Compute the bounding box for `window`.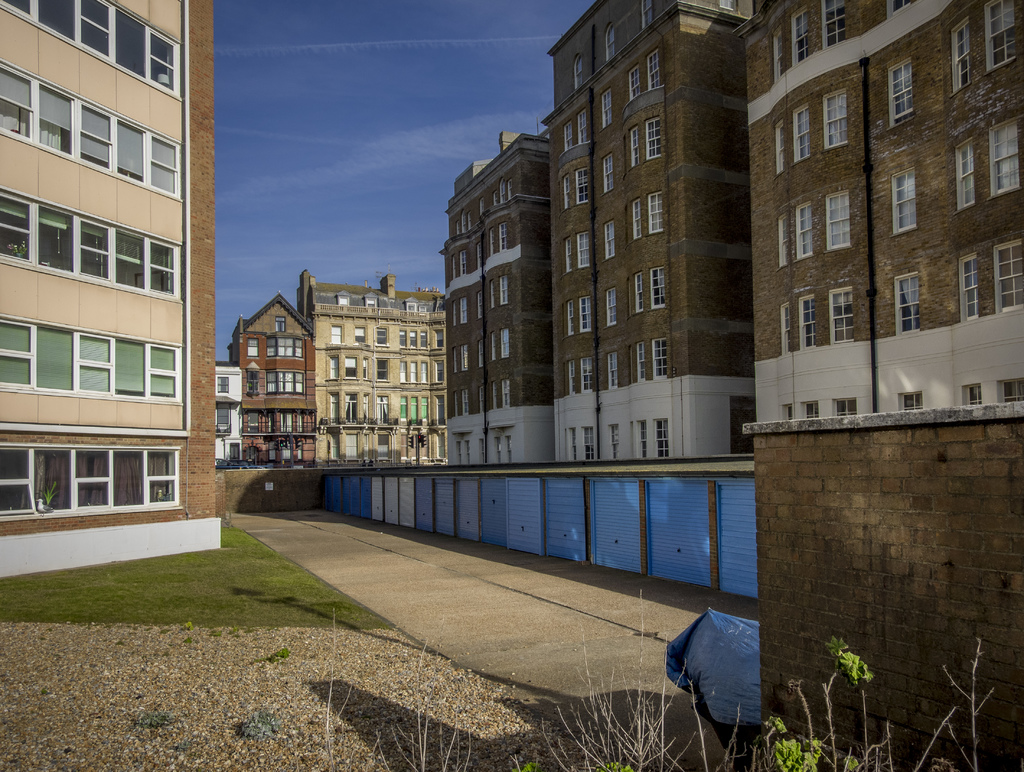
<bbox>454, 348, 458, 369</bbox>.
